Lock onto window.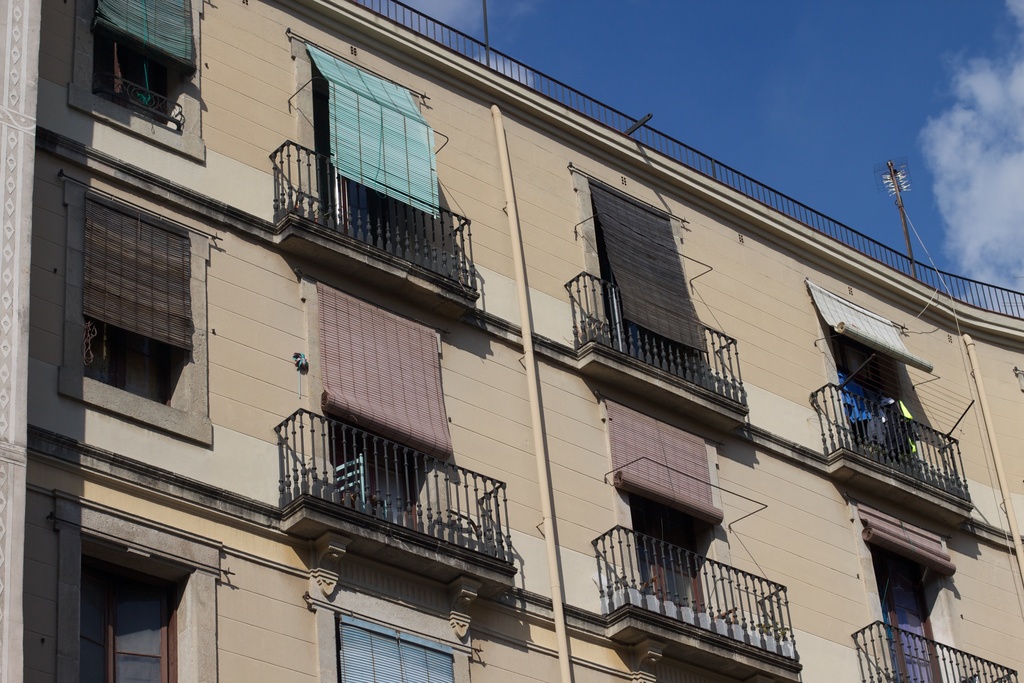
Locked: <box>72,0,209,160</box>.
